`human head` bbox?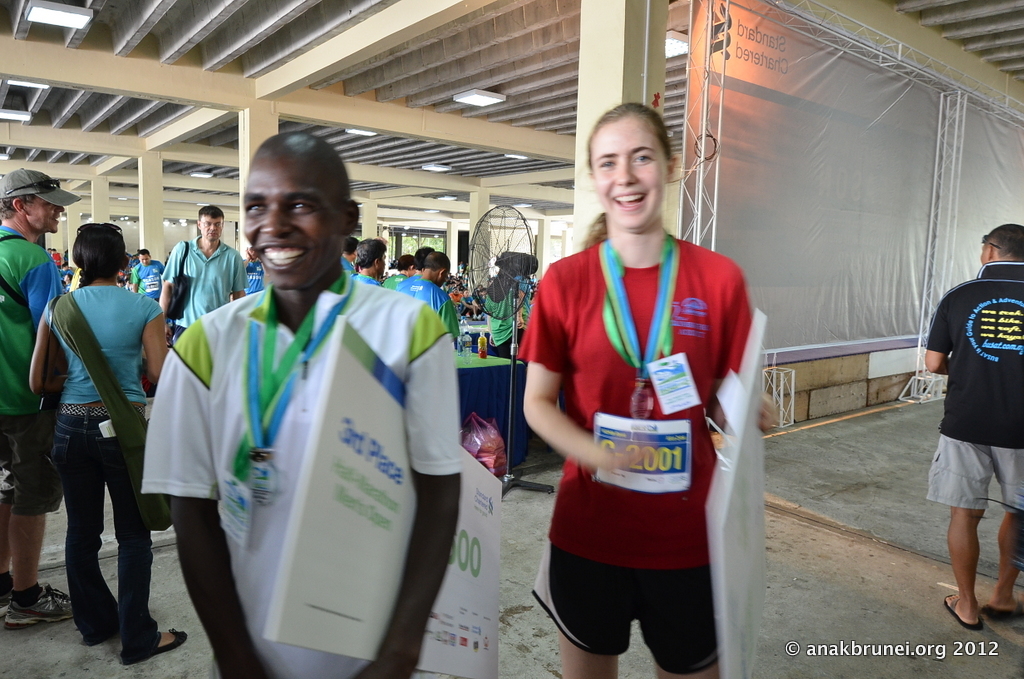
detection(399, 254, 416, 276)
